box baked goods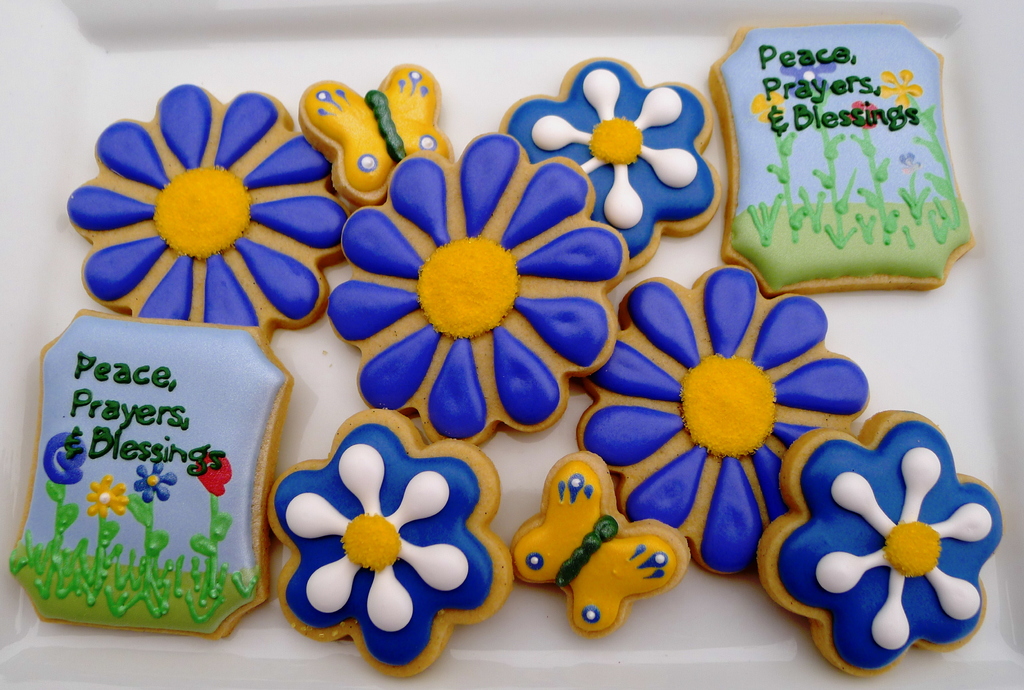
[268,405,515,677]
